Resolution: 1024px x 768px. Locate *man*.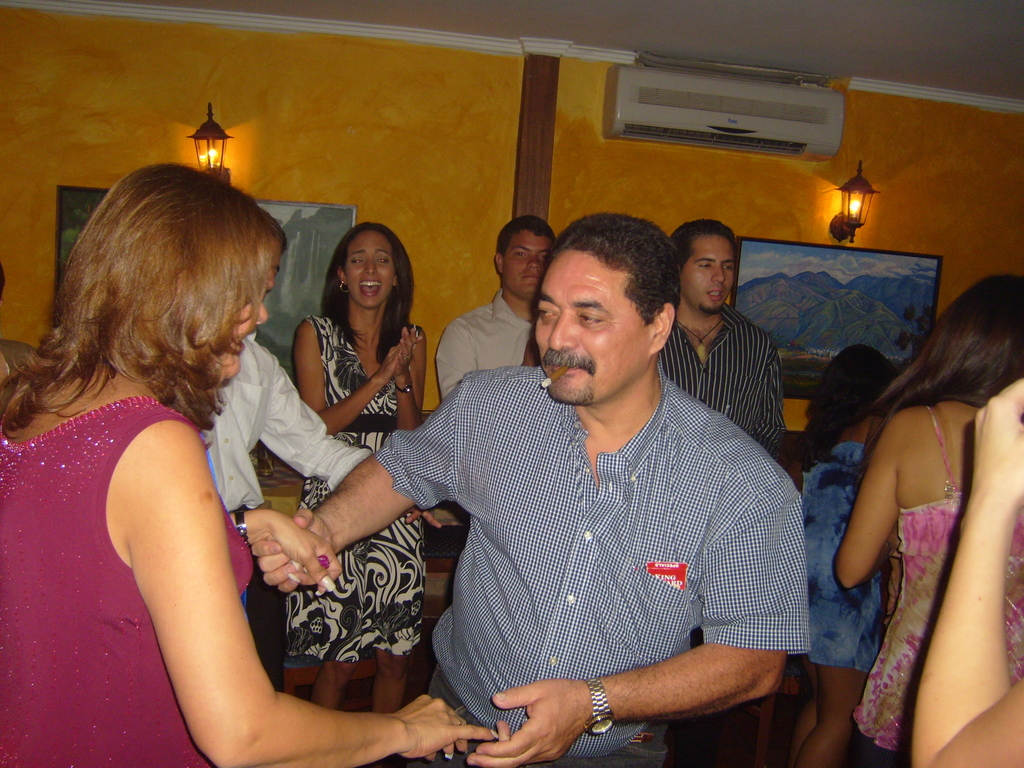
Rect(198, 225, 374, 507).
